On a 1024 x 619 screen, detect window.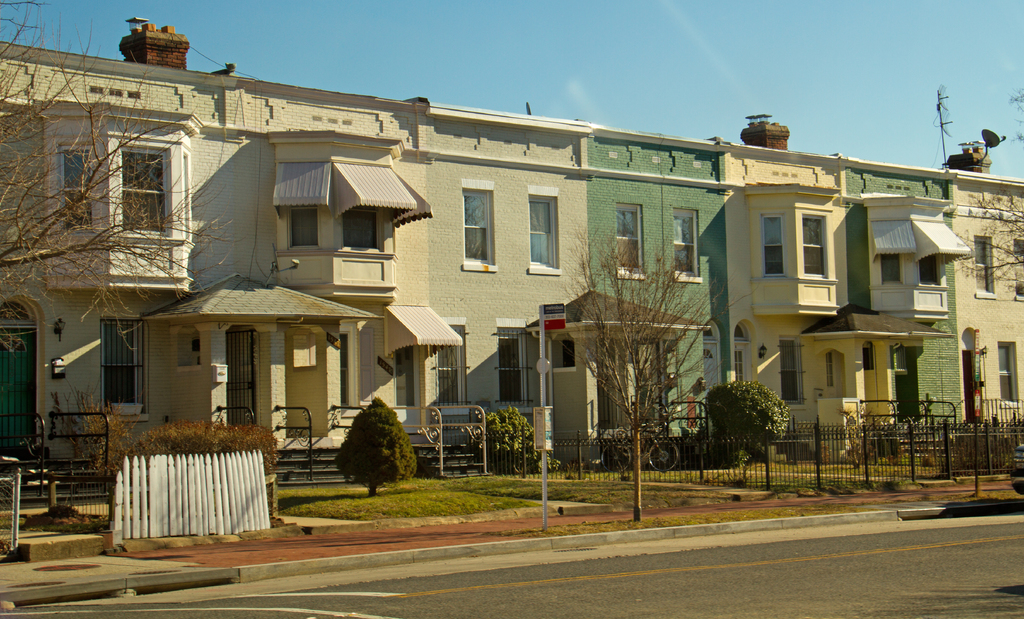
crop(614, 204, 644, 273).
